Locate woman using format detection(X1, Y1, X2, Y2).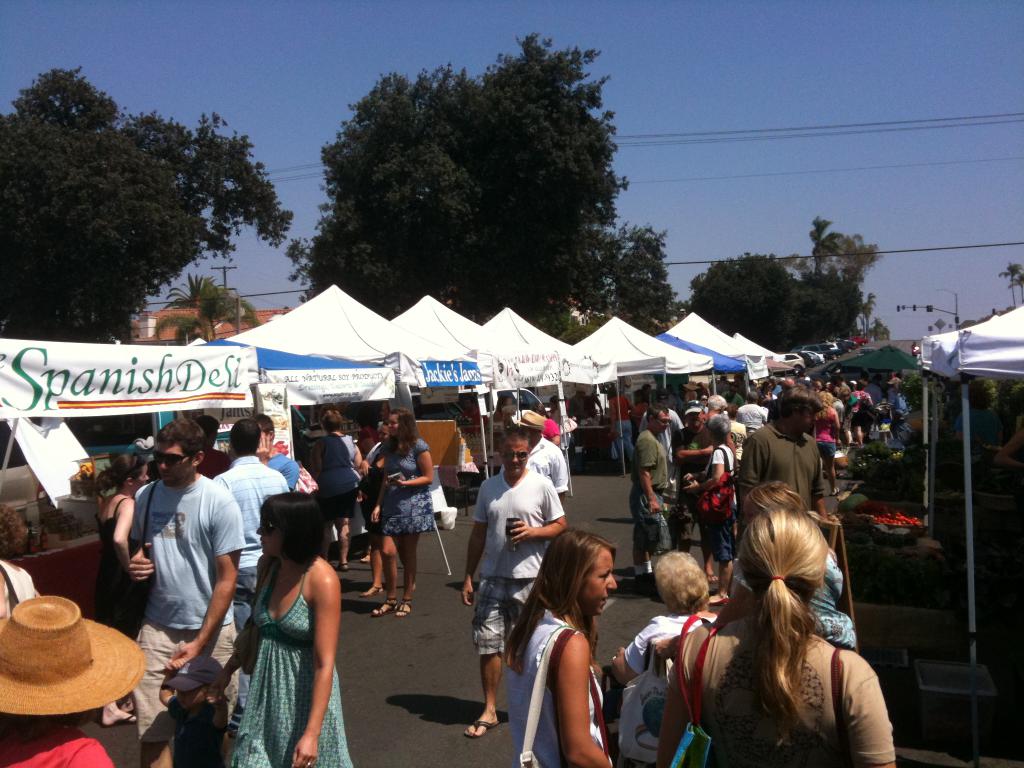
detection(360, 422, 415, 596).
